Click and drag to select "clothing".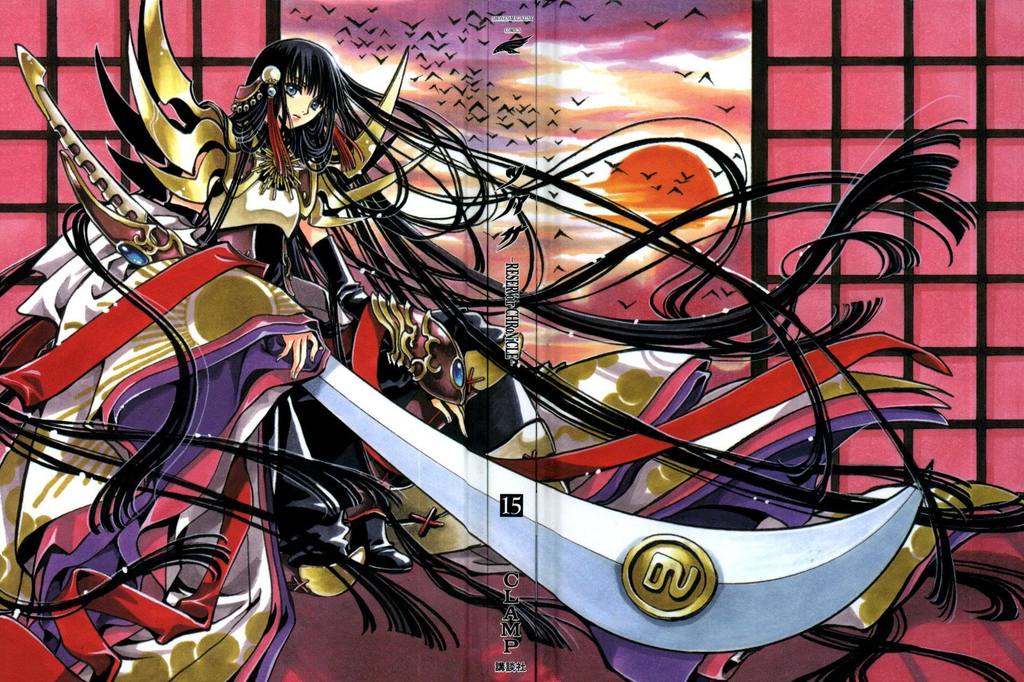
Selection: (x1=0, y1=191, x2=332, y2=681).
